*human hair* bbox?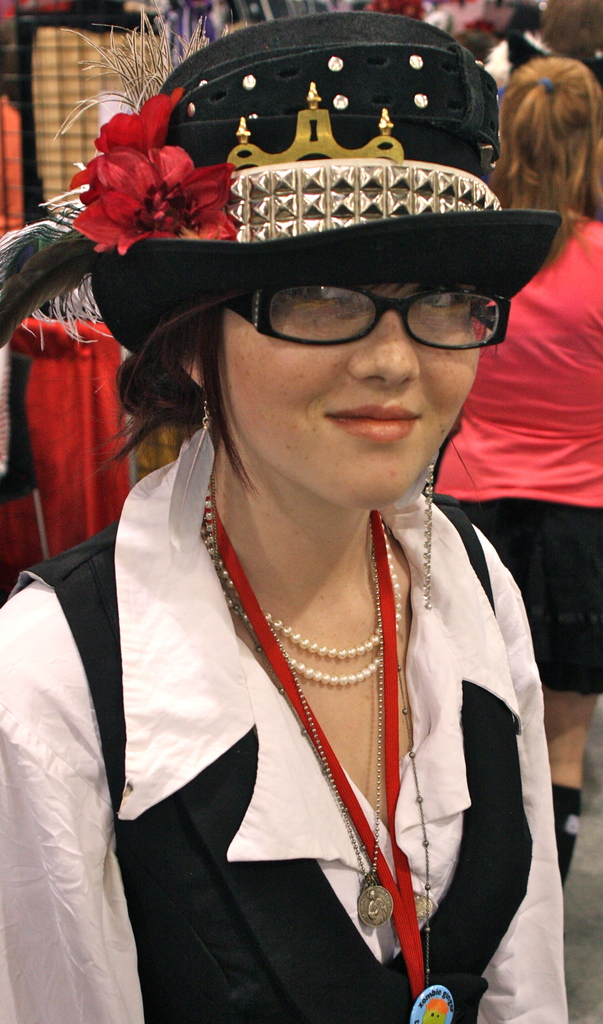
<bbox>92, 279, 250, 500</bbox>
